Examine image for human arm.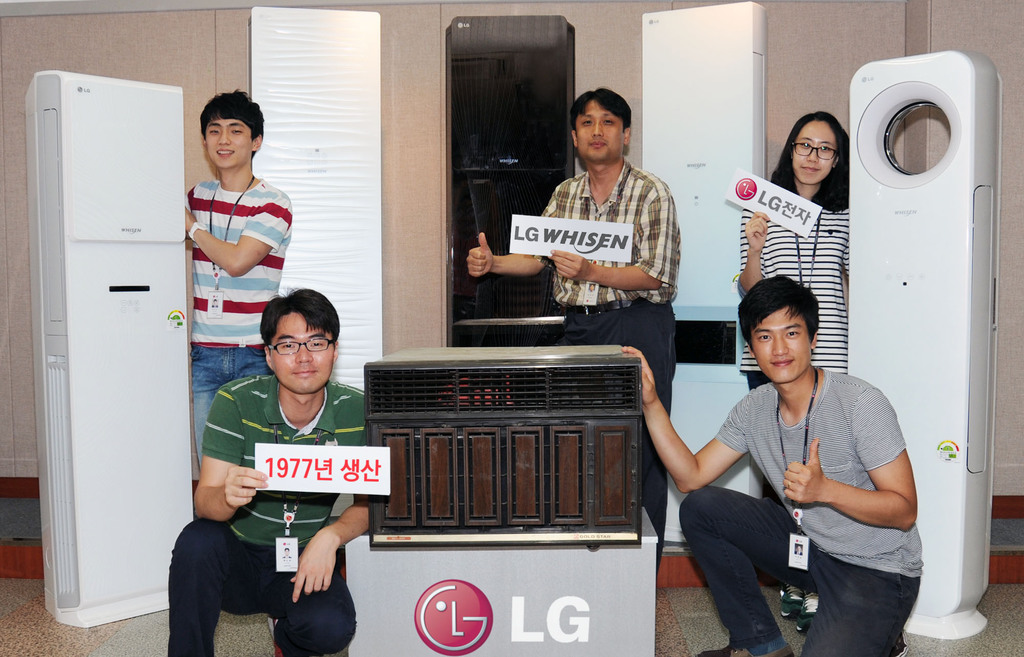
Examination result: bbox(460, 198, 563, 278).
